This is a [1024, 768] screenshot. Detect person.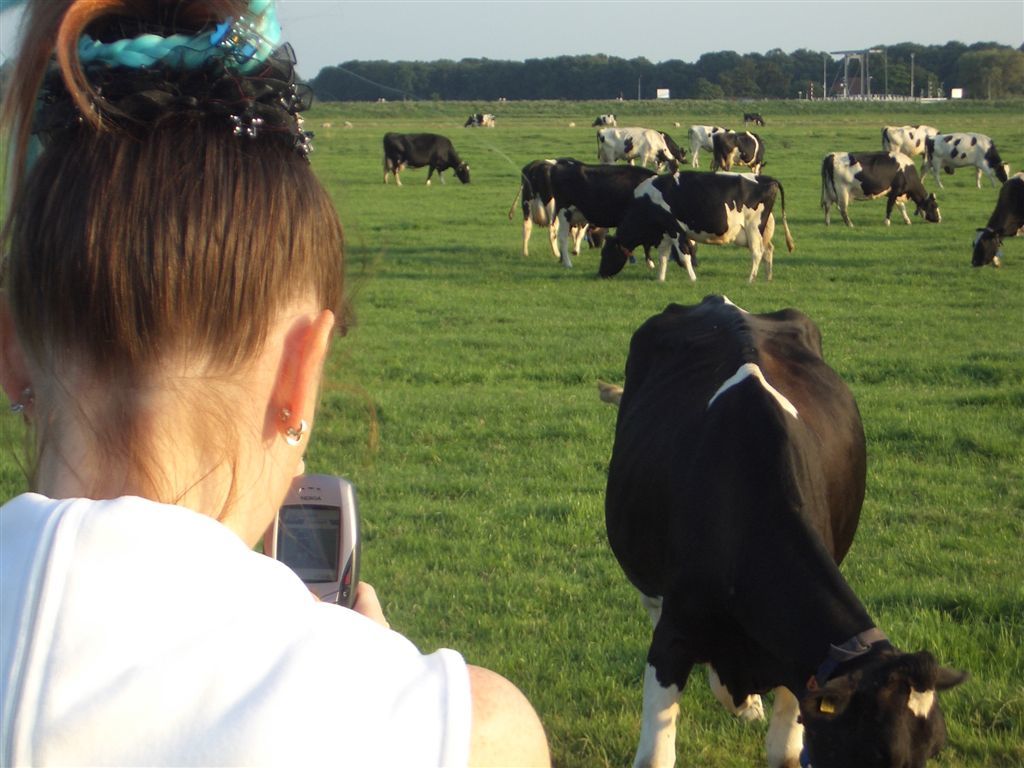
[15,25,466,758].
